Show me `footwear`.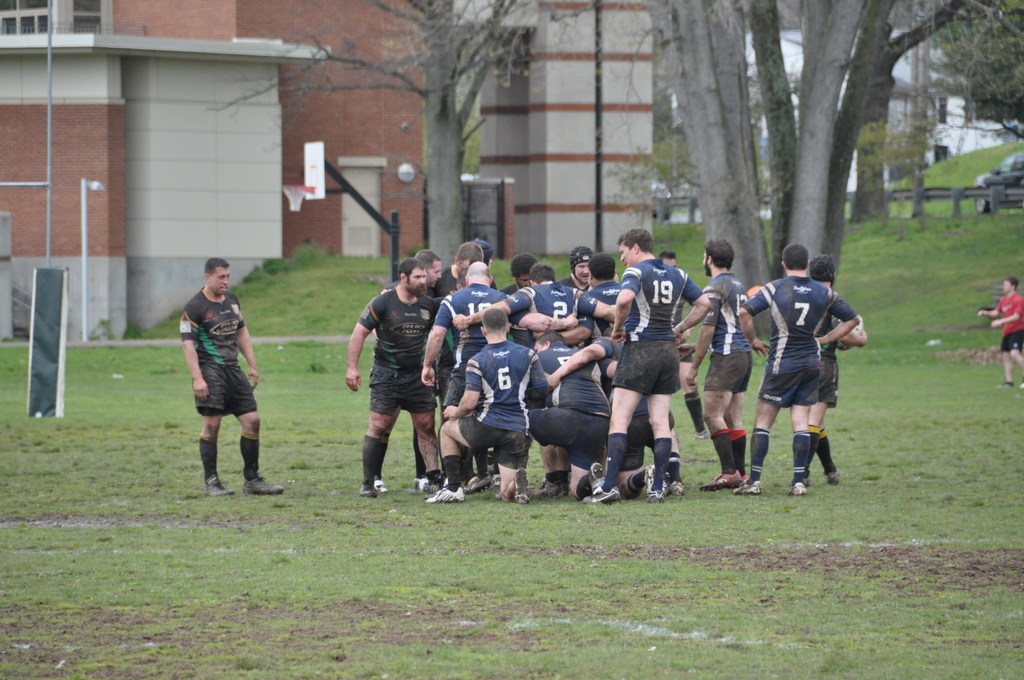
`footwear` is here: 429/480/467/503.
